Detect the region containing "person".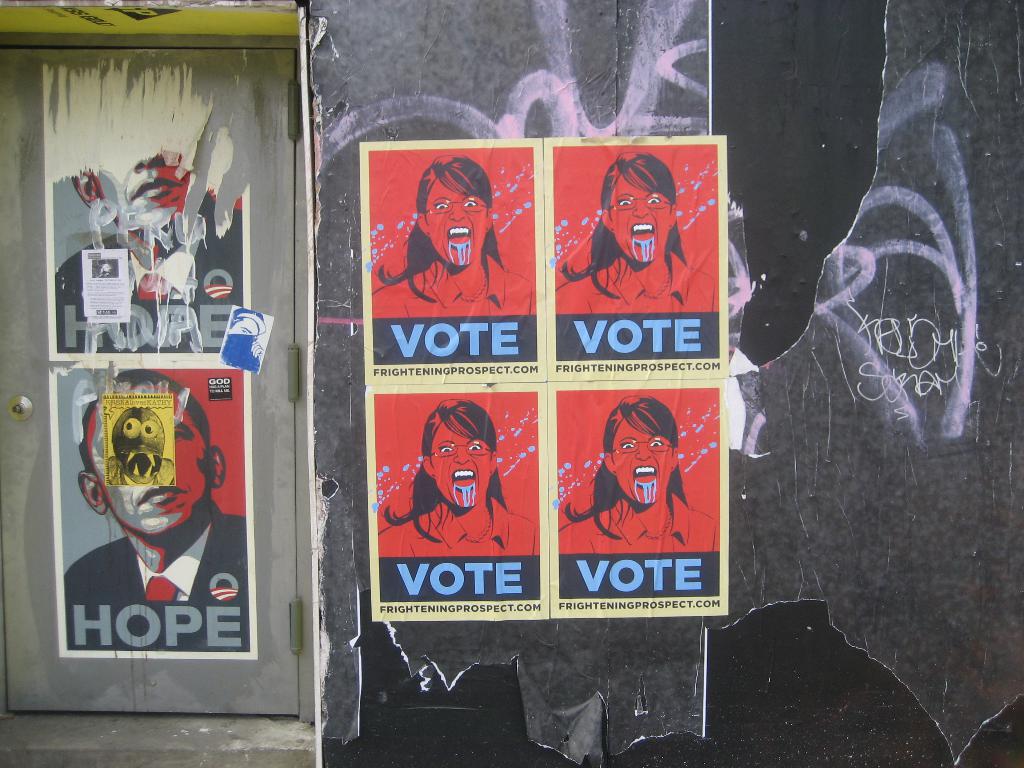
bbox=(559, 396, 717, 553).
